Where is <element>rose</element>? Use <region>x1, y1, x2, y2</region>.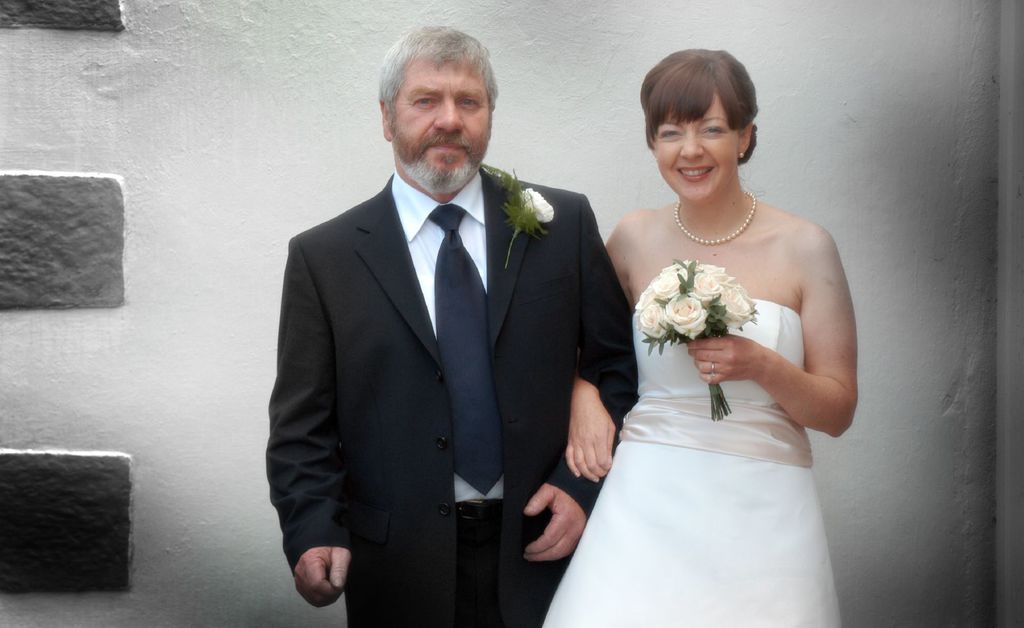
<region>518, 184, 556, 221</region>.
